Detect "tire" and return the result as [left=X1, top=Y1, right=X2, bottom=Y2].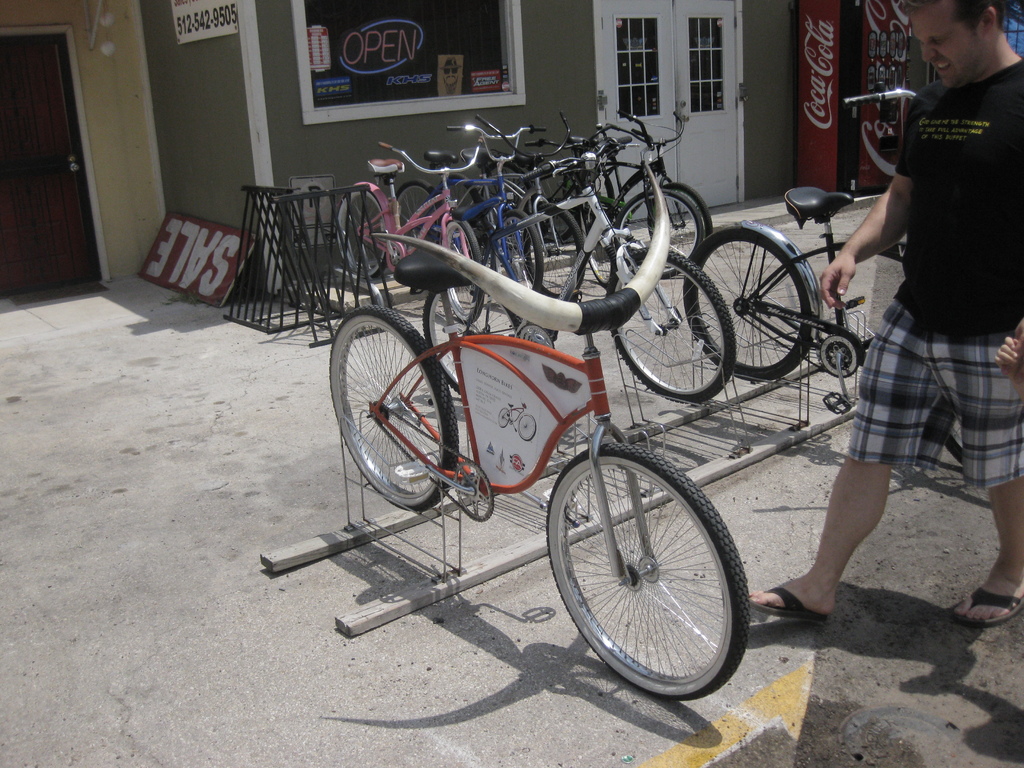
[left=682, top=227, right=817, bottom=382].
